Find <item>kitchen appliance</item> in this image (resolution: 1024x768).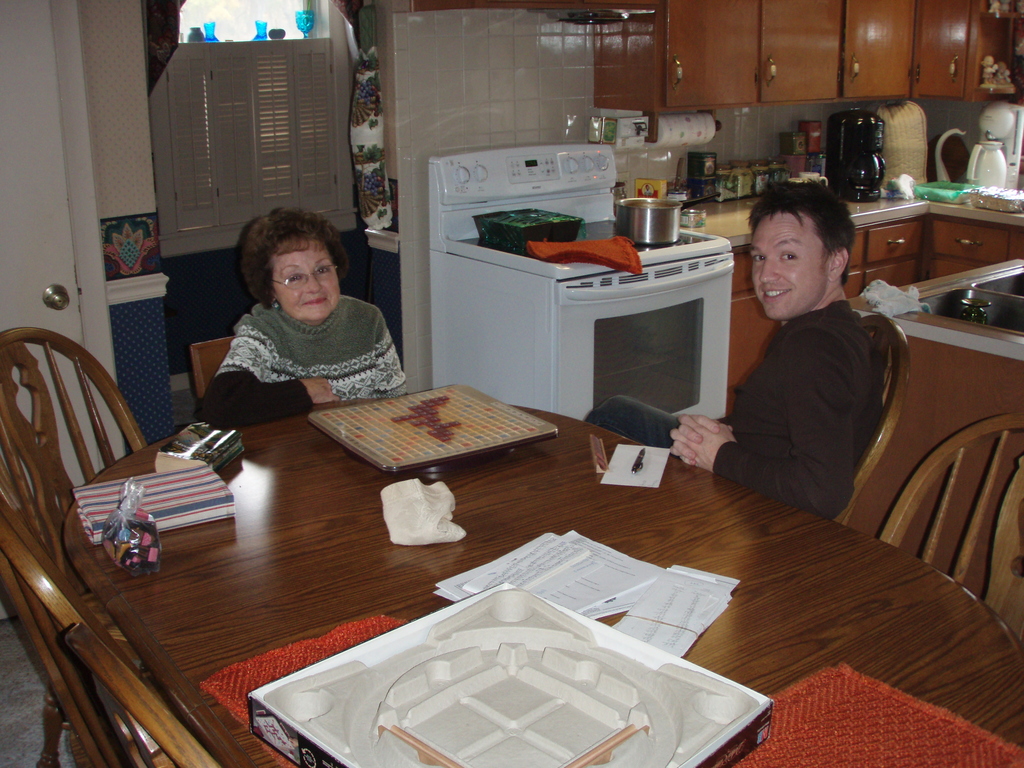
<region>874, 96, 932, 184</region>.
